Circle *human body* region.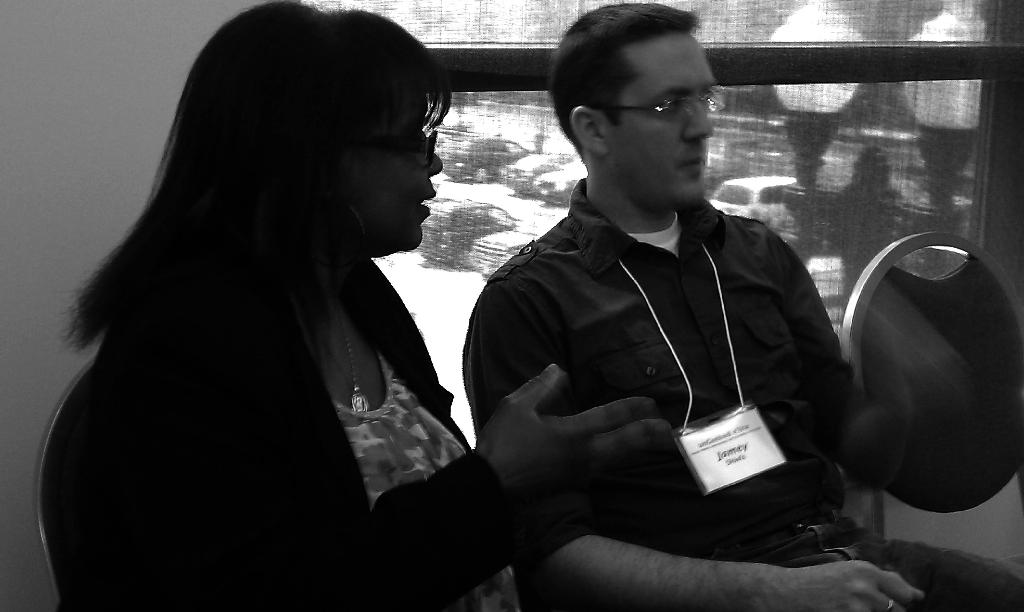
Region: pyautogui.locateOnScreen(456, 1, 1020, 611).
